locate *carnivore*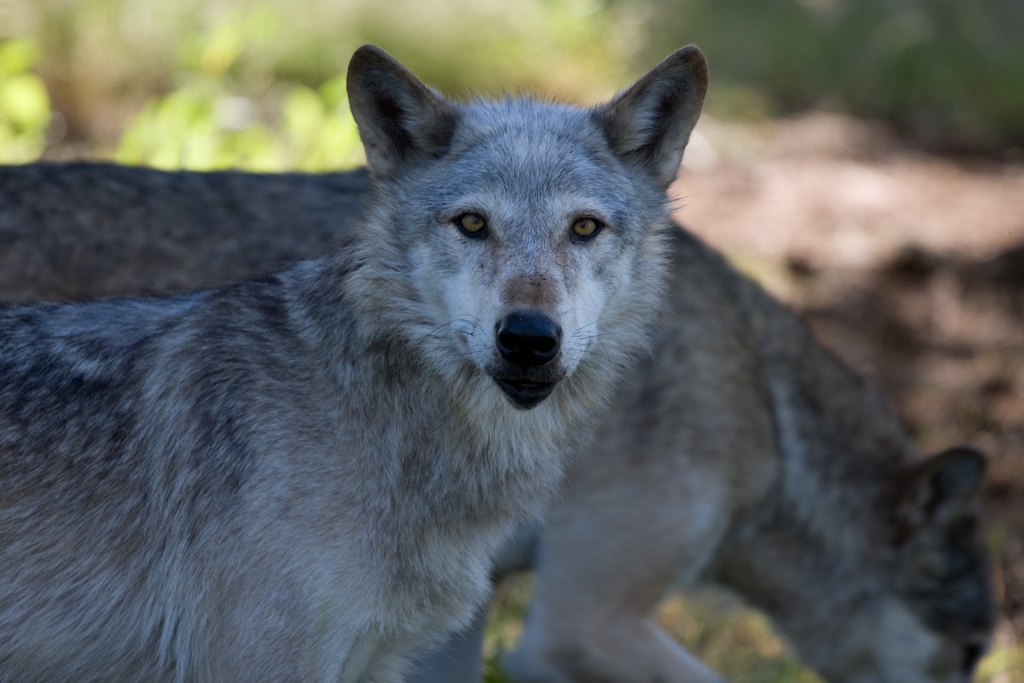
pyautogui.locateOnScreen(0, 42, 711, 682)
